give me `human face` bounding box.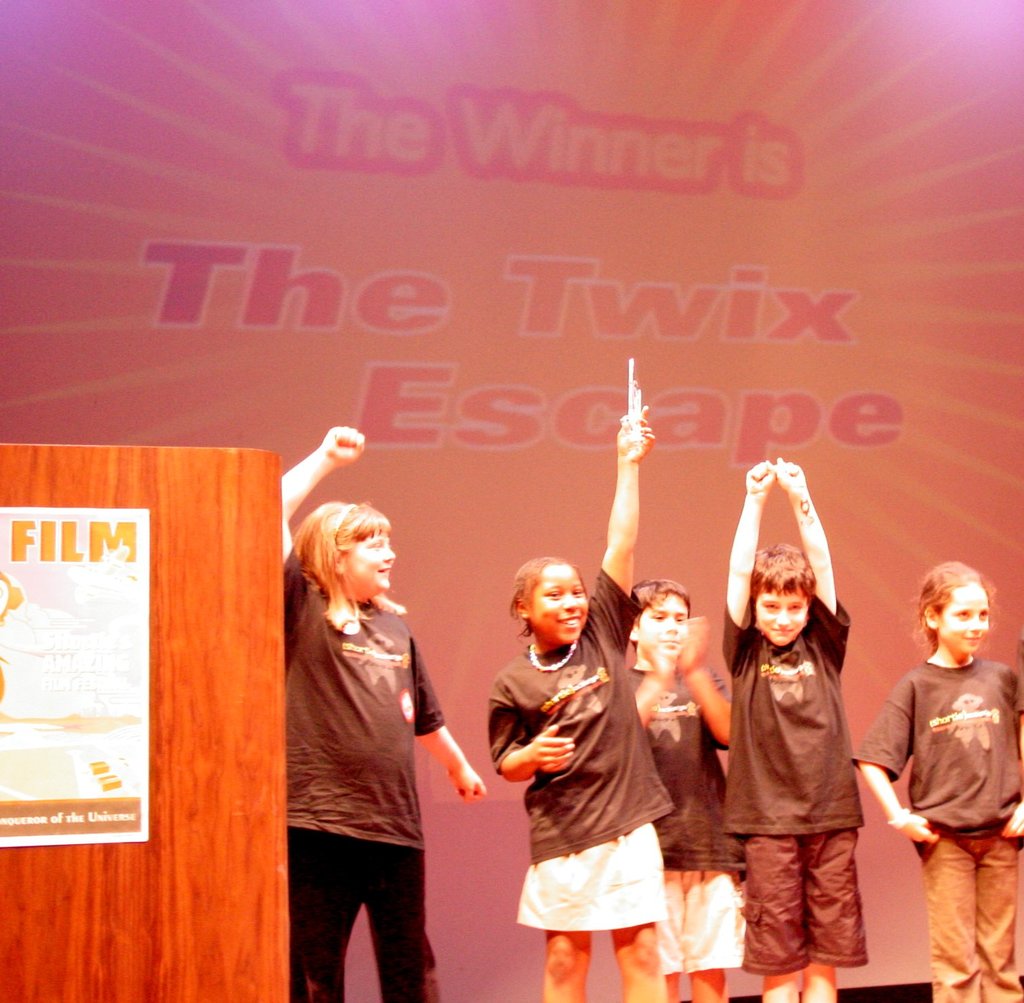
{"left": 643, "top": 588, "right": 694, "bottom": 659}.
